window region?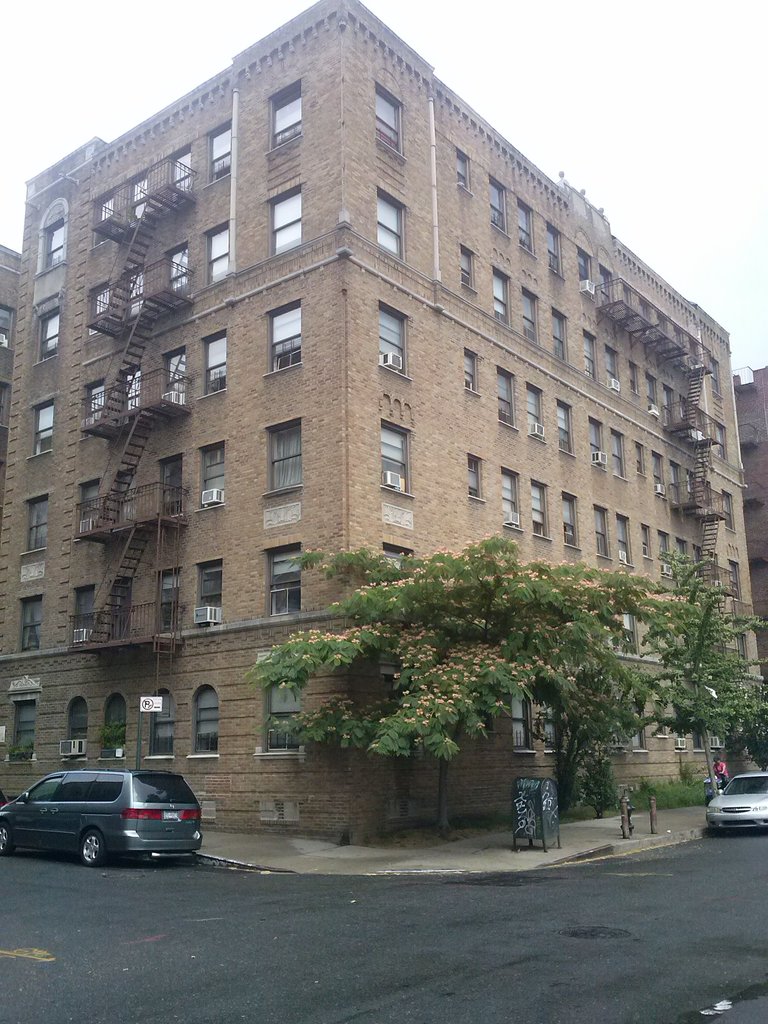
(left=168, top=151, right=186, bottom=200)
